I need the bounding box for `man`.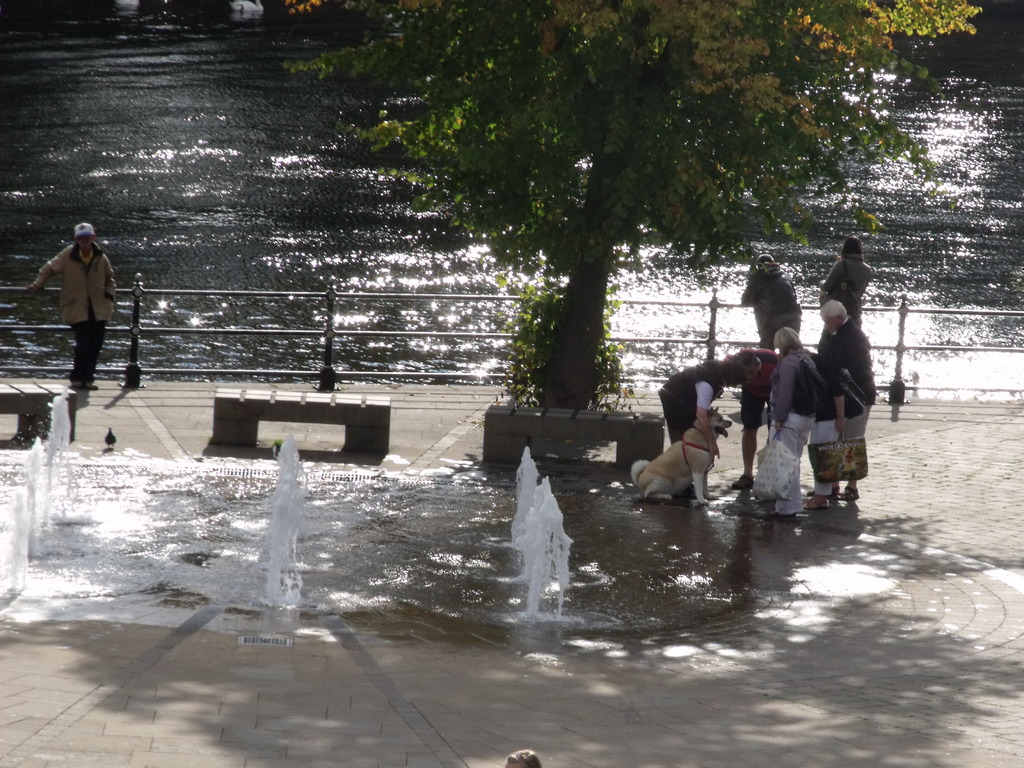
Here it is: (left=28, top=216, right=118, bottom=403).
